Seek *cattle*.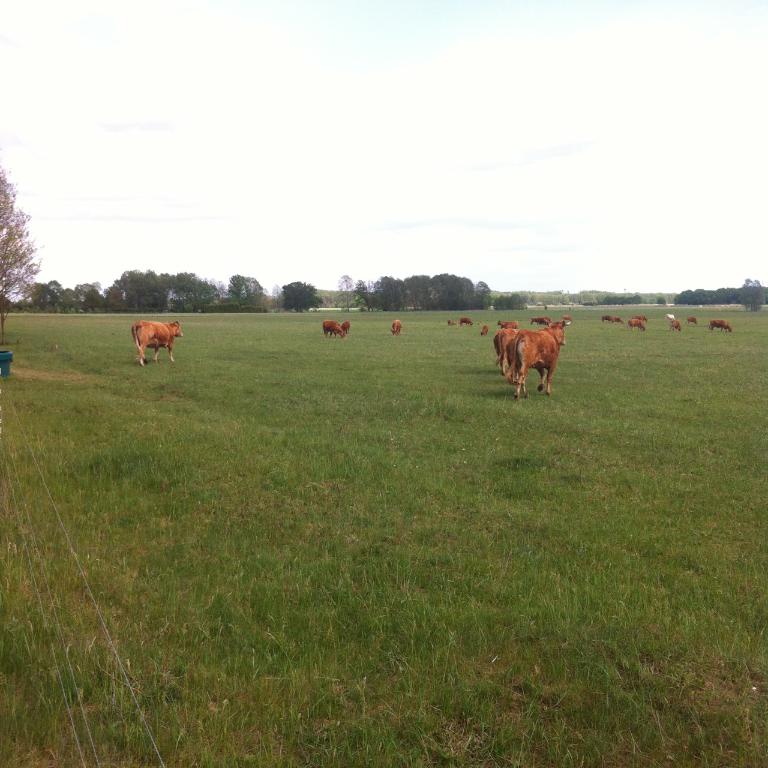
select_region(707, 318, 731, 332).
